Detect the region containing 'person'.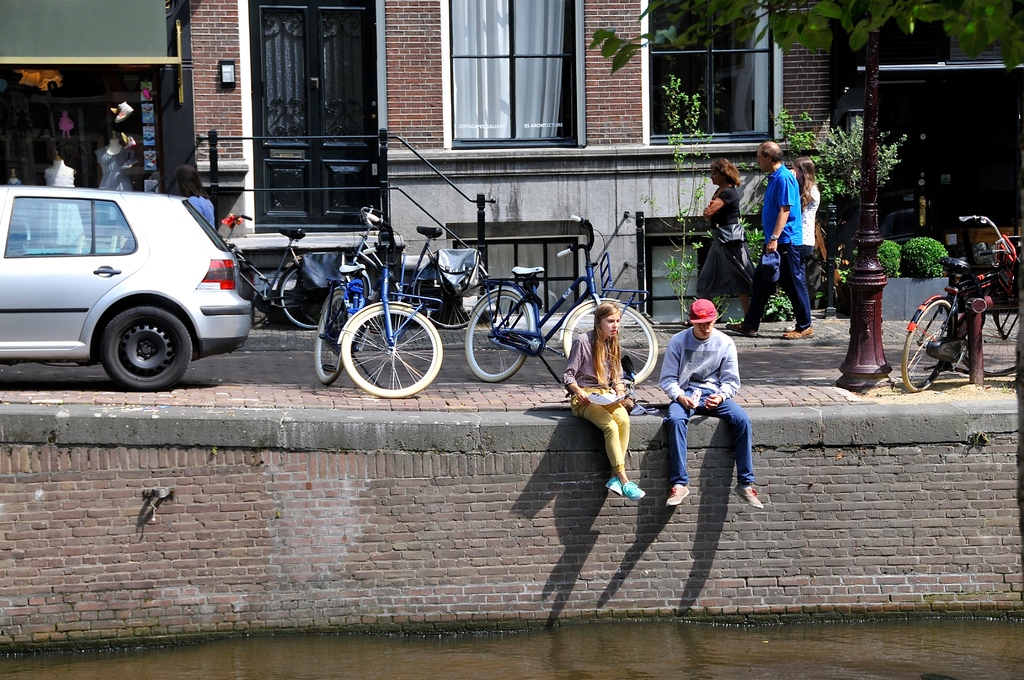
(698,160,762,339).
